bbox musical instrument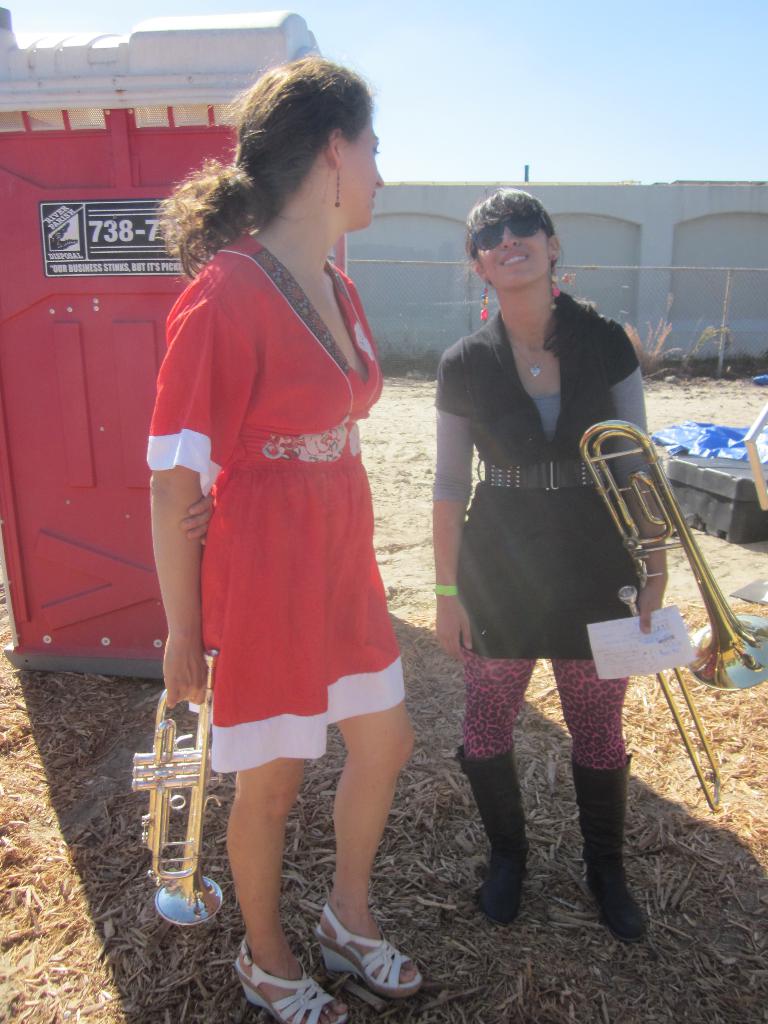
detection(140, 634, 226, 932)
